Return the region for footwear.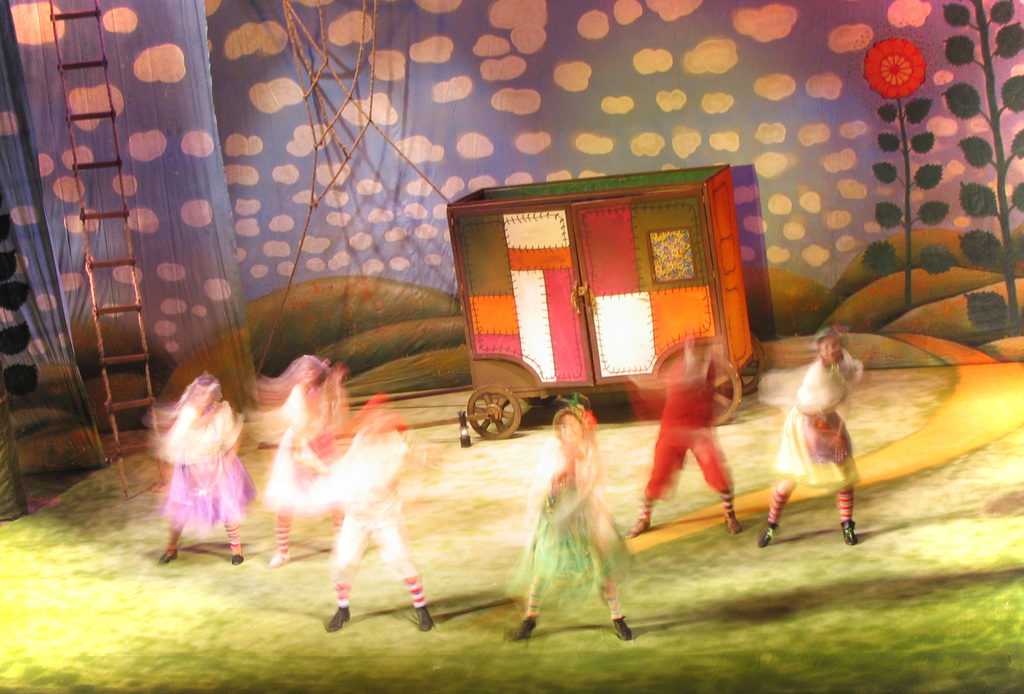
bbox(758, 525, 776, 547).
